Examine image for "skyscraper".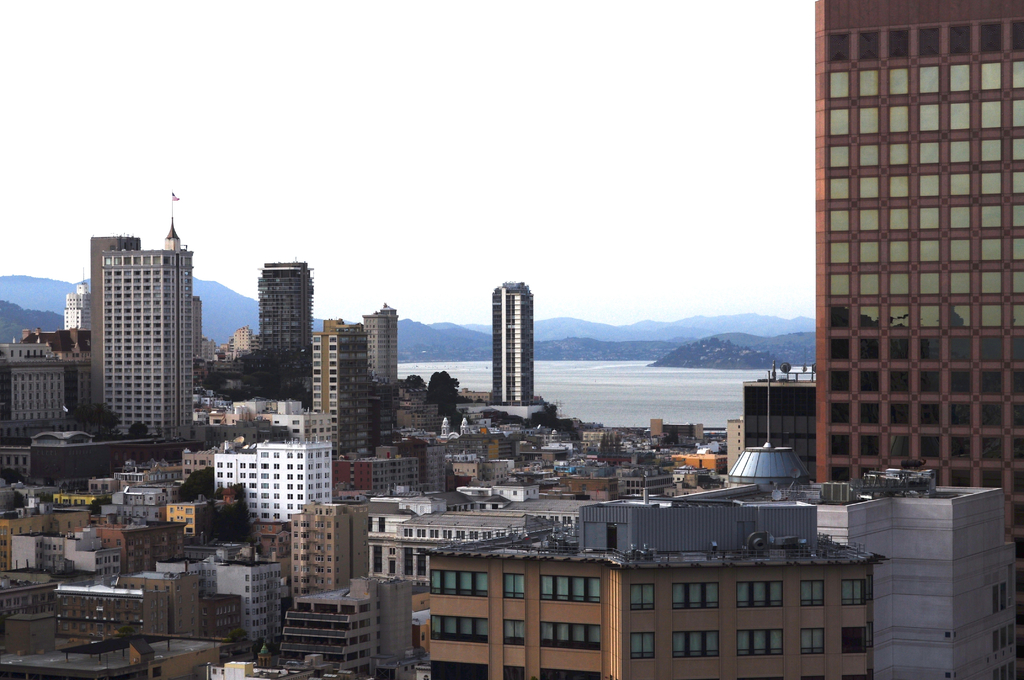
Examination result: [76, 230, 145, 417].
